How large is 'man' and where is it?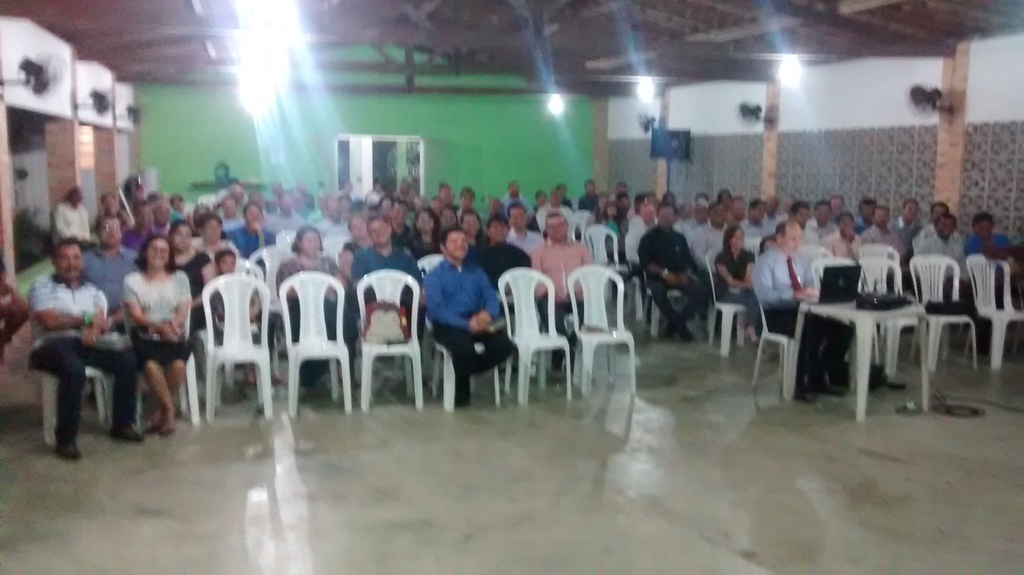
Bounding box: BBox(732, 199, 751, 224).
